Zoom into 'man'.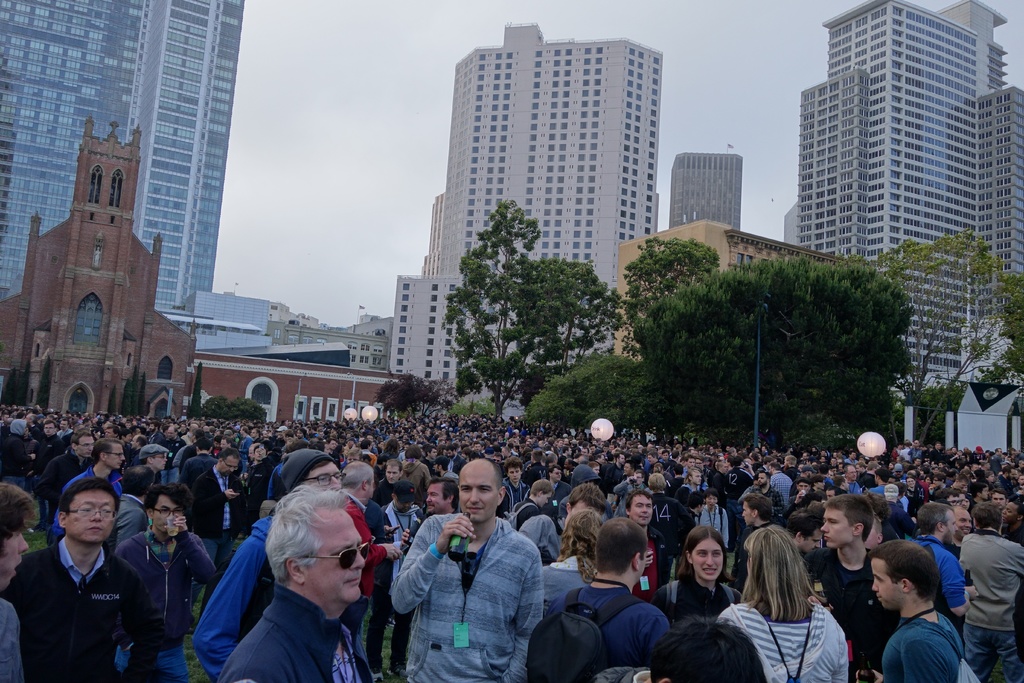
Zoom target: <box>545,447,554,461</box>.
